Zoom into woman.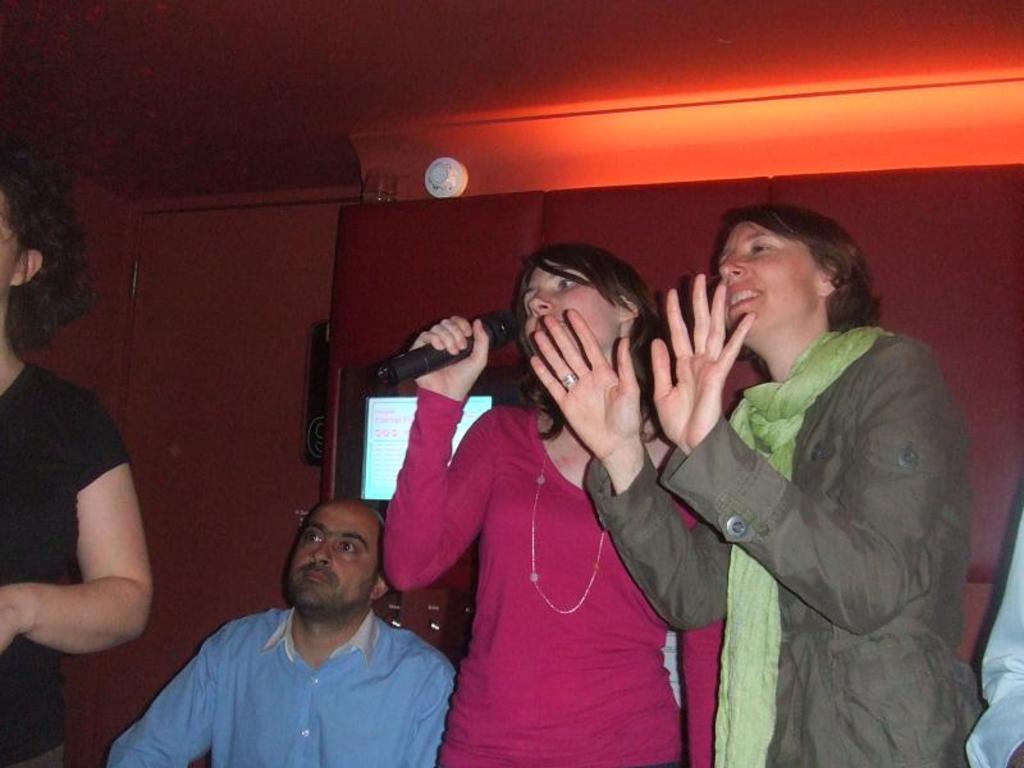
Zoom target: bbox=(535, 202, 982, 767).
